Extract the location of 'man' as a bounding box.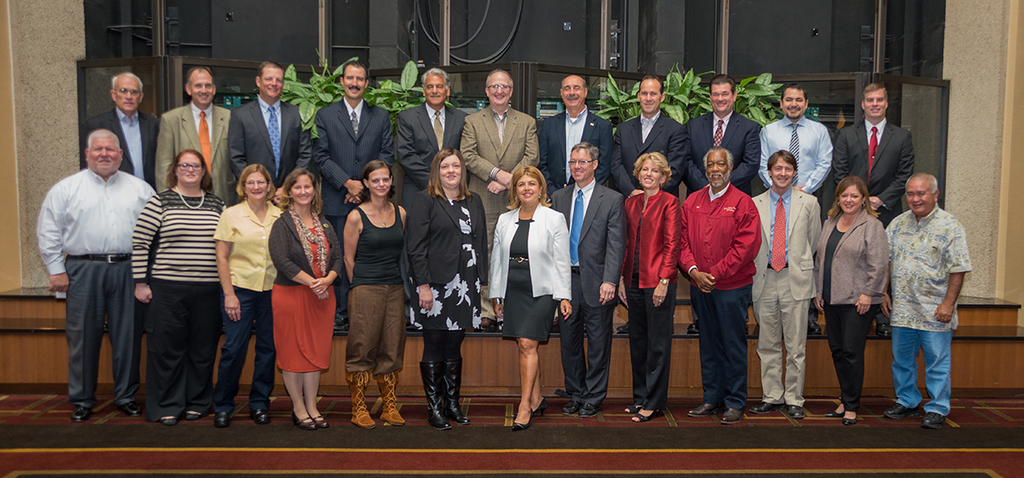
x1=742, y1=149, x2=823, y2=433.
